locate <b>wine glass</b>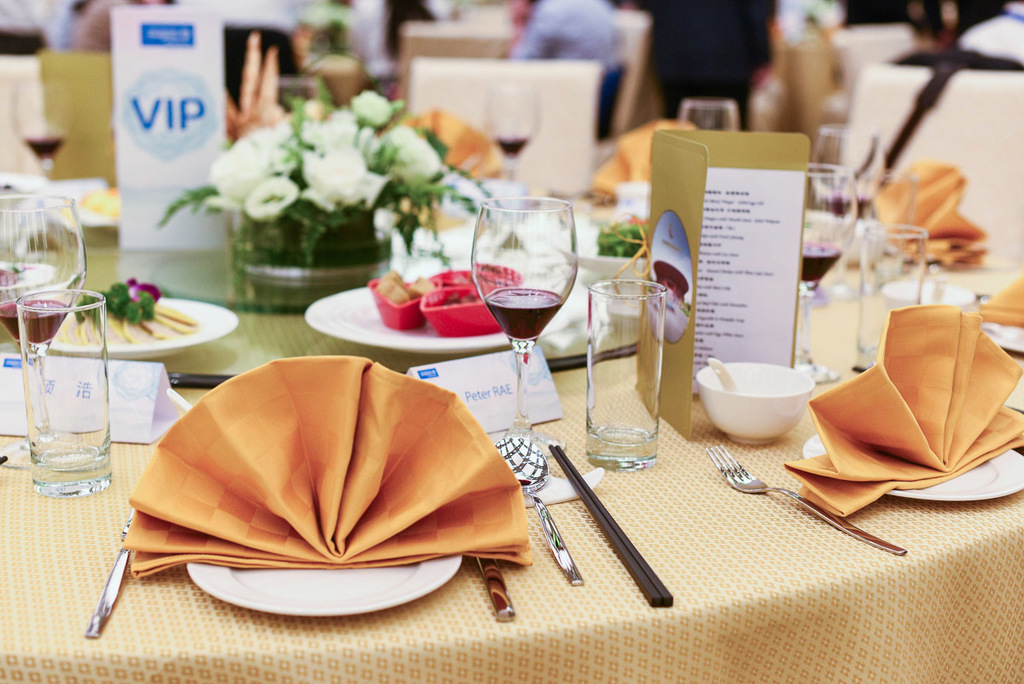
crop(793, 167, 858, 386)
